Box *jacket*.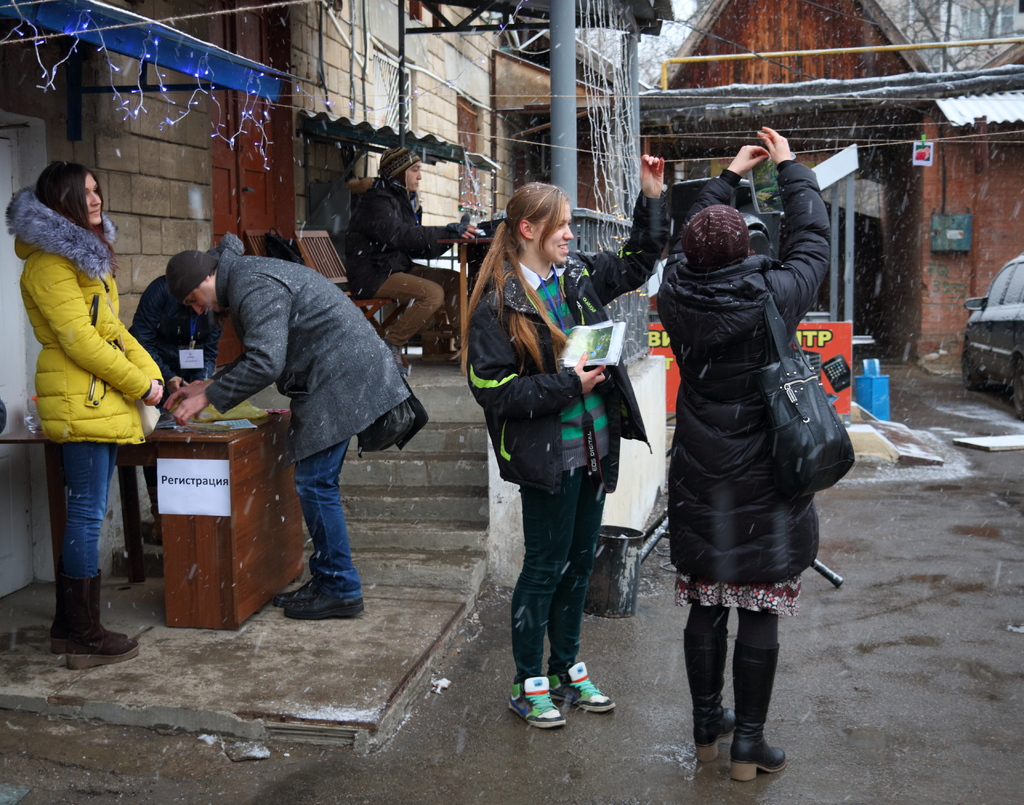
645/133/854/610.
